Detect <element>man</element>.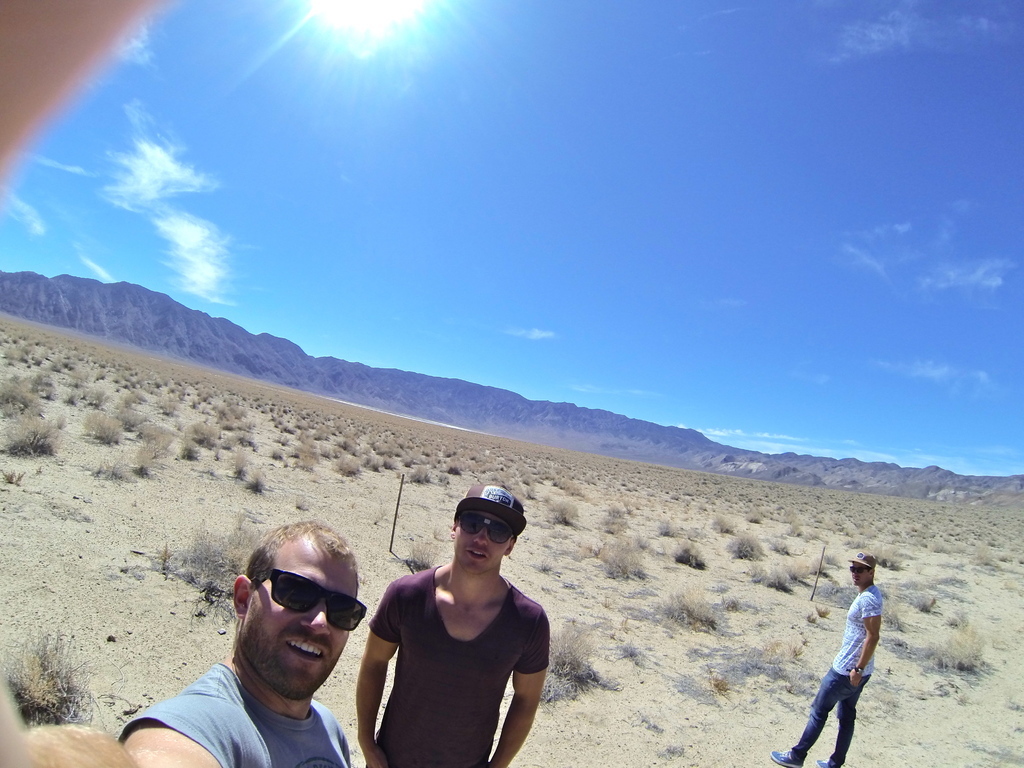
Detected at 355 481 552 767.
